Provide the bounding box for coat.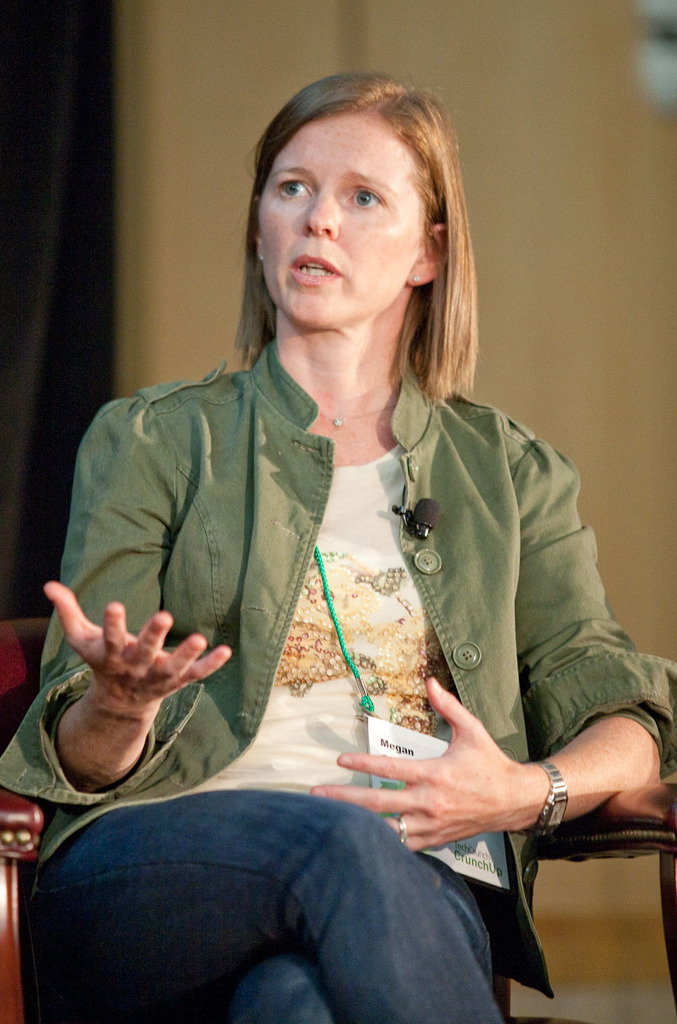
(41,282,614,963).
